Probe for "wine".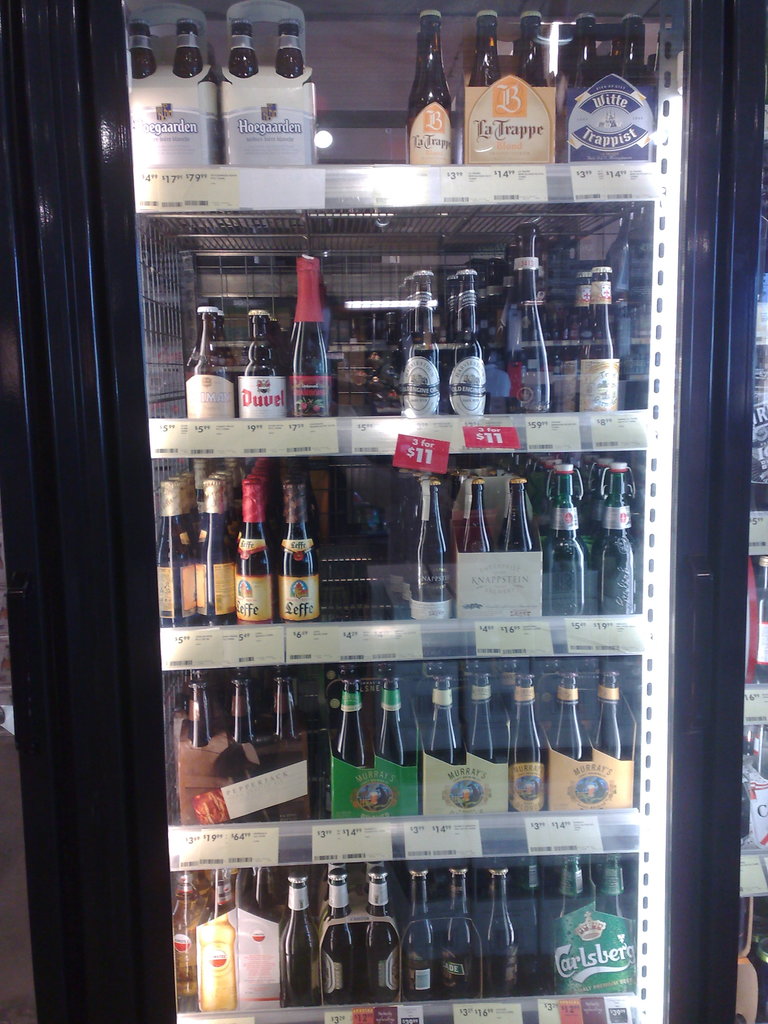
Probe result: x1=405, y1=0, x2=449, y2=166.
